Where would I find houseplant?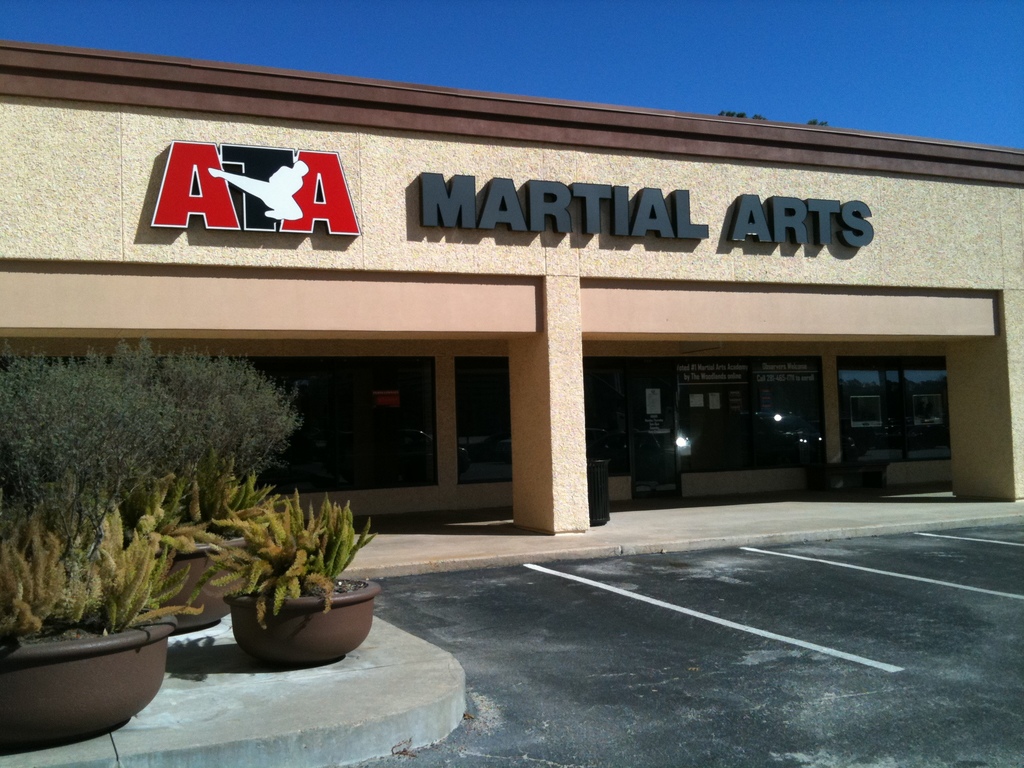
At (left=88, top=342, right=305, bottom=646).
